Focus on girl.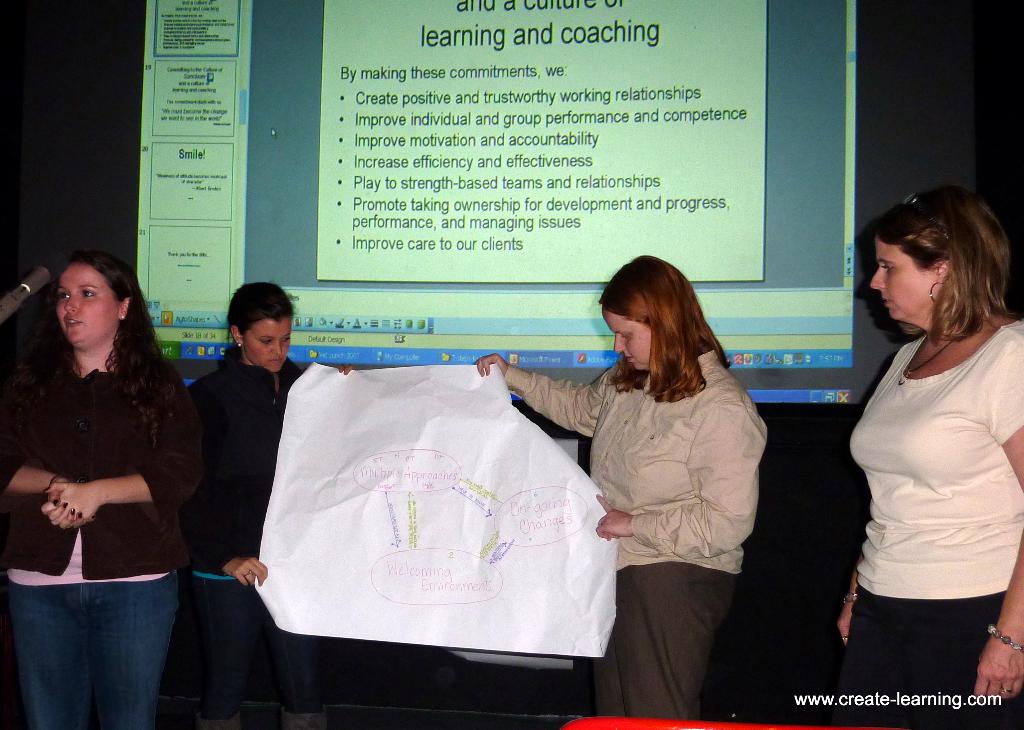
Focused at <region>185, 286, 354, 729</region>.
